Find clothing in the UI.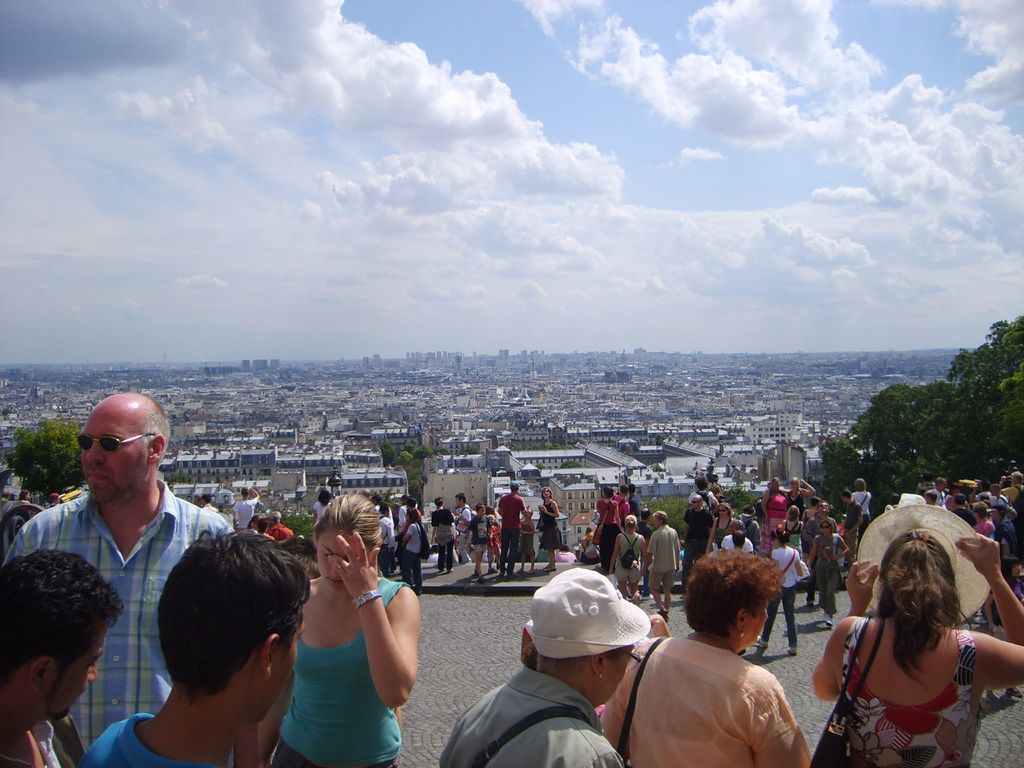
UI element at bbox(763, 546, 799, 645).
